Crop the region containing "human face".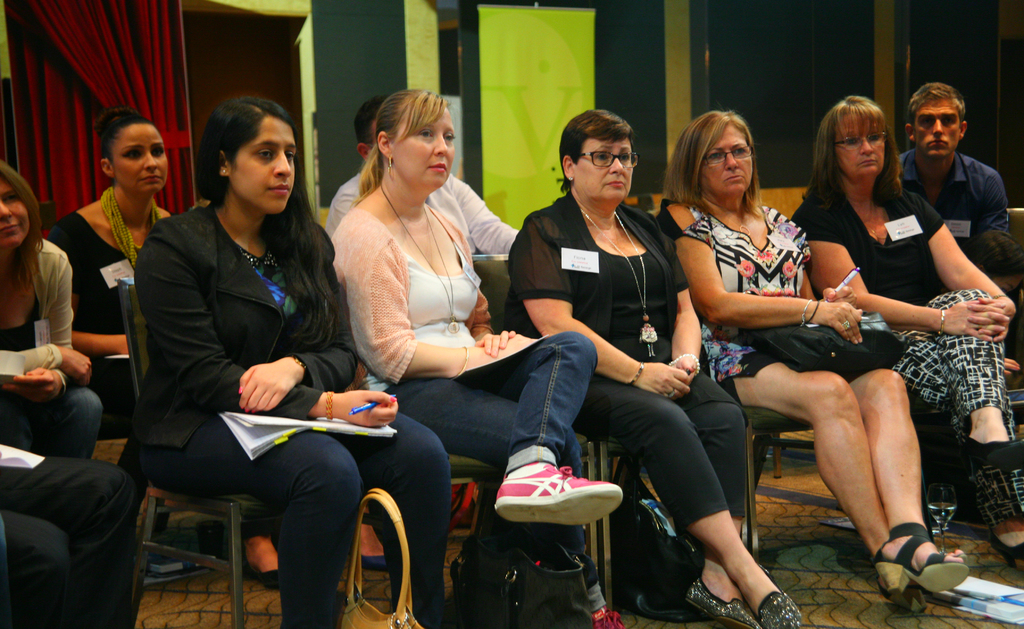
Crop region: (701,115,751,203).
